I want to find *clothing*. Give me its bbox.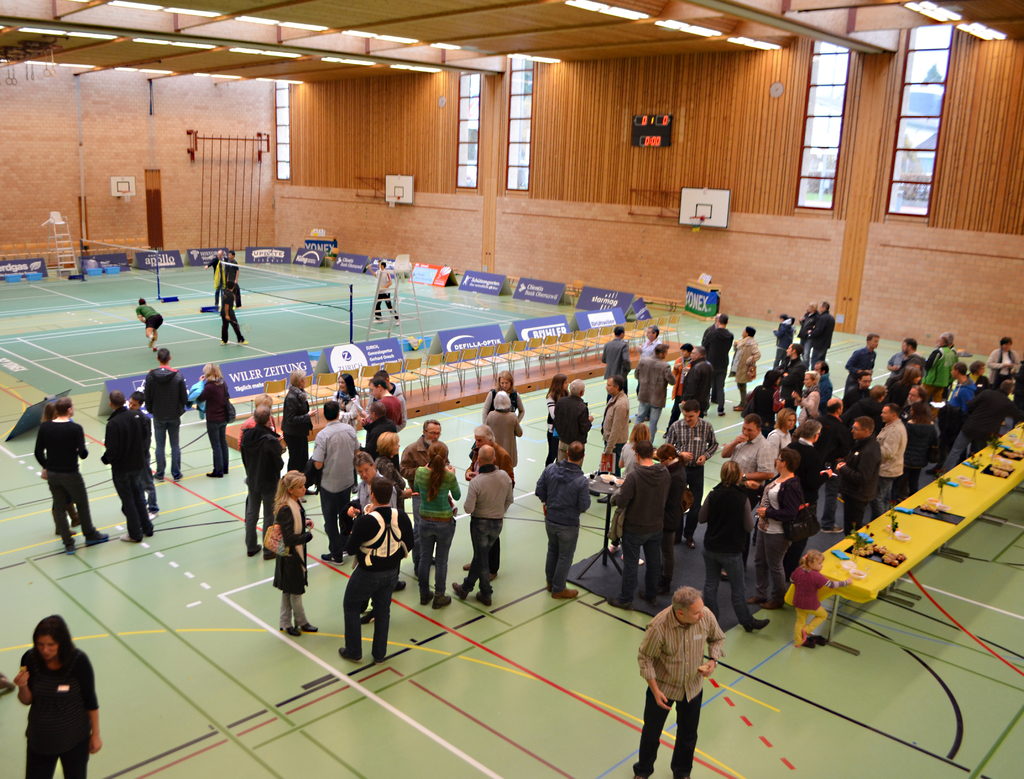
locate(812, 309, 831, 359).
